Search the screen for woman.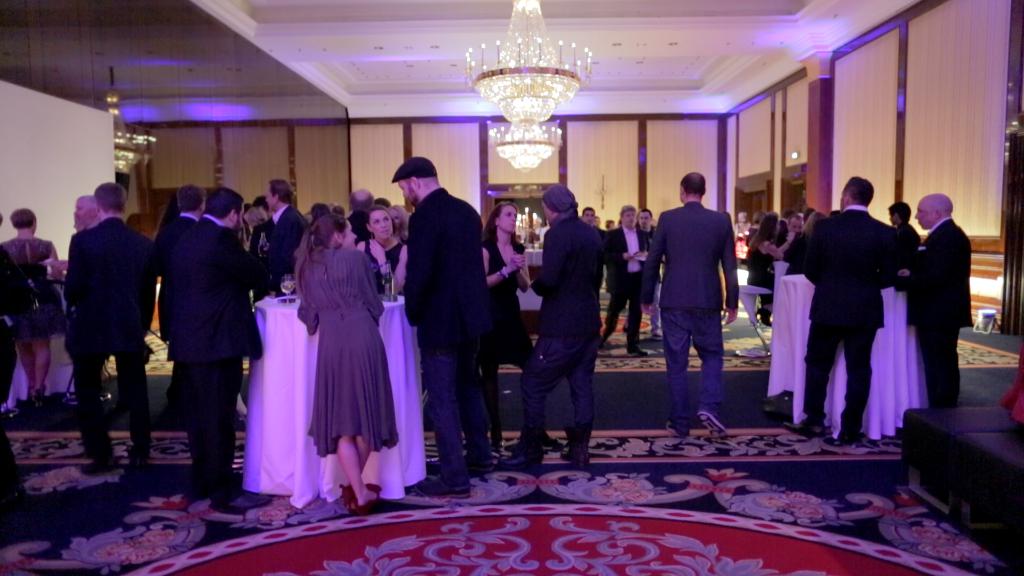
Found at locate(352, 202, 413, 297).
